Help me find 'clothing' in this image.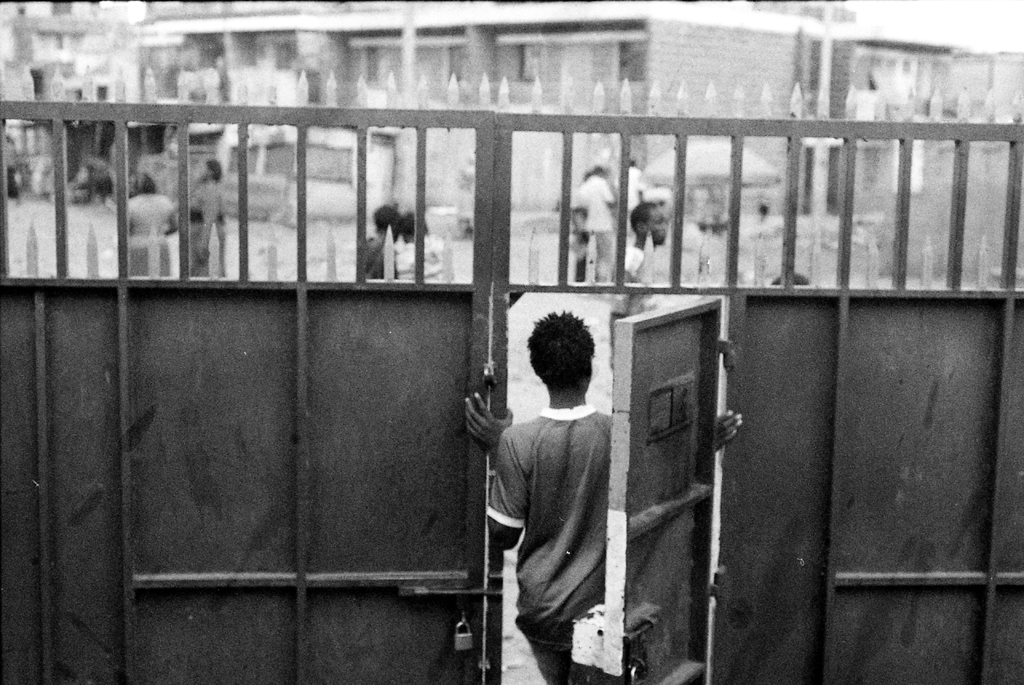
Found it: locate(575, 173, 612, 283).
